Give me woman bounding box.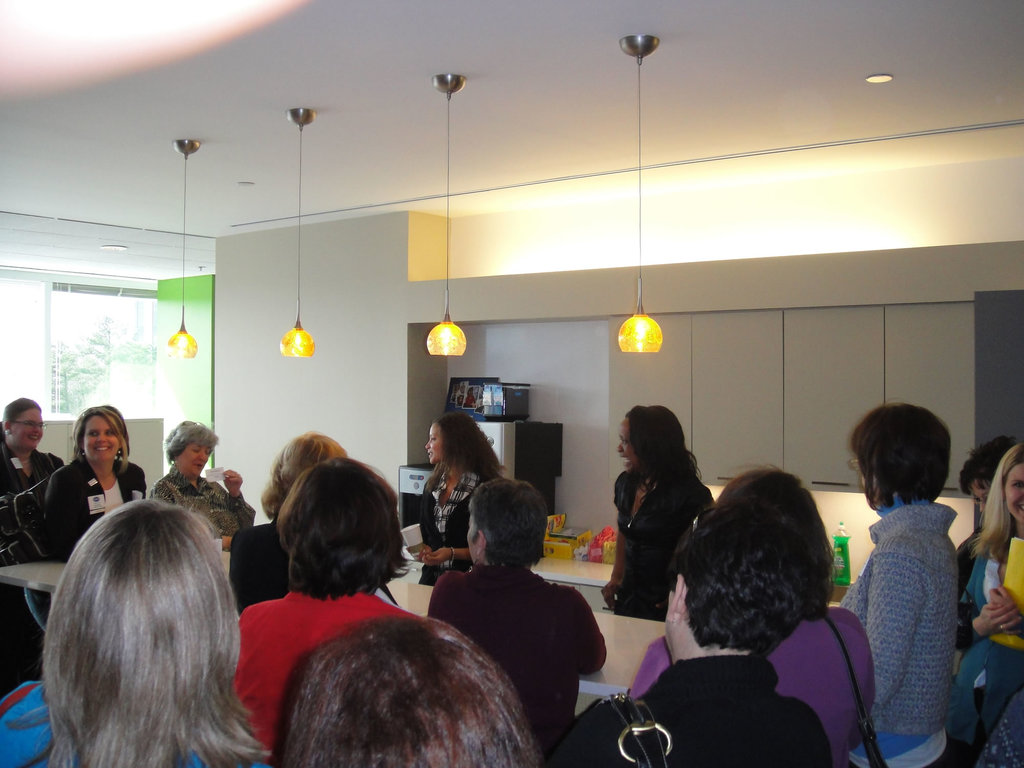
box=[269, 611, 535, 767].
